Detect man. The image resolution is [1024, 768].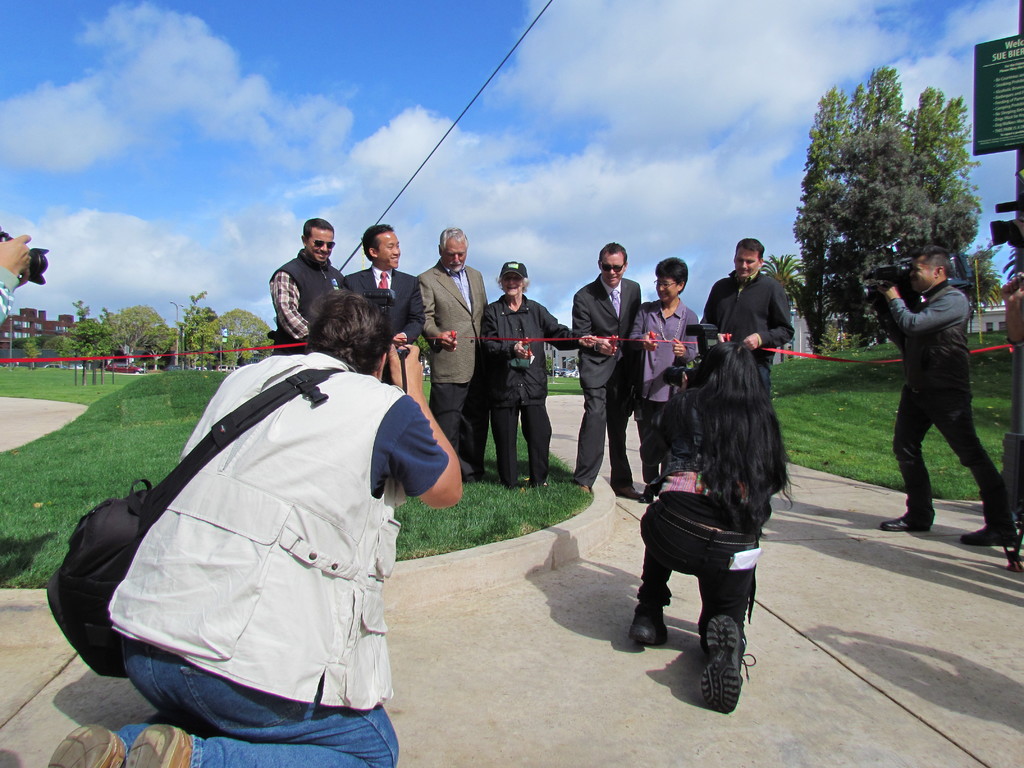
region(339, 223, 410, 406).
